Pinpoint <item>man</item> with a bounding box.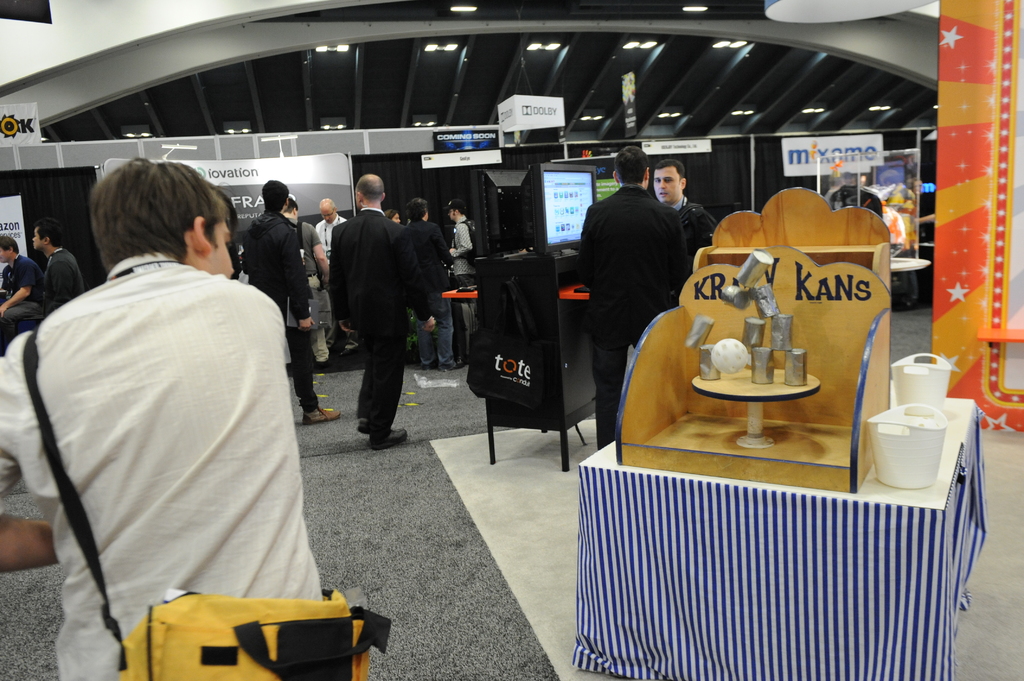
653:163:718:267.
